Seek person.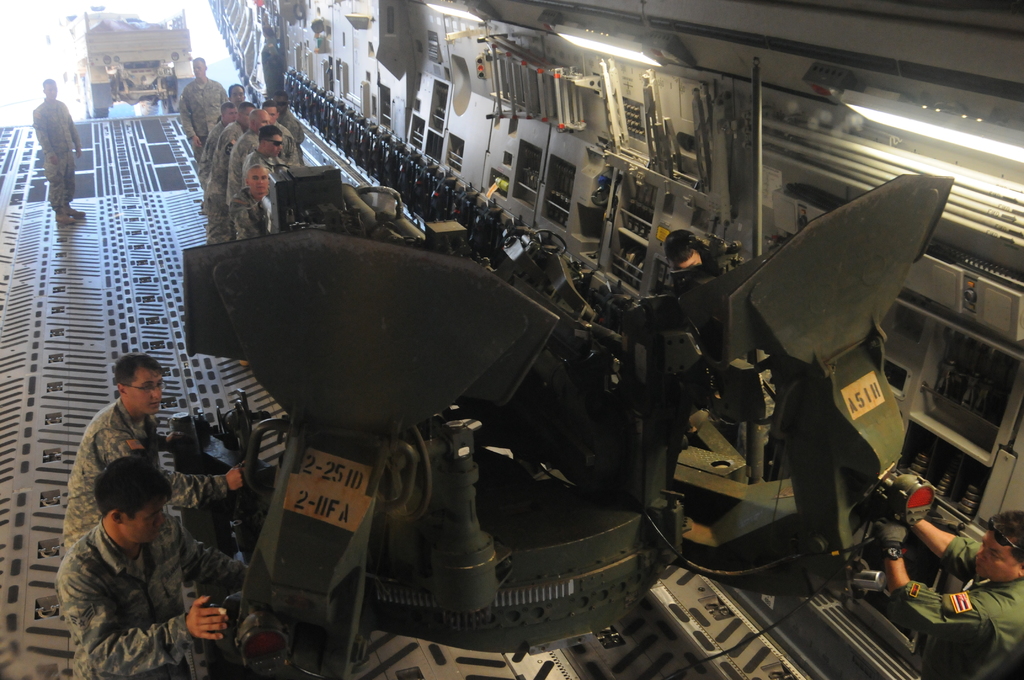
l=61, t=352, r=243, b=547.
